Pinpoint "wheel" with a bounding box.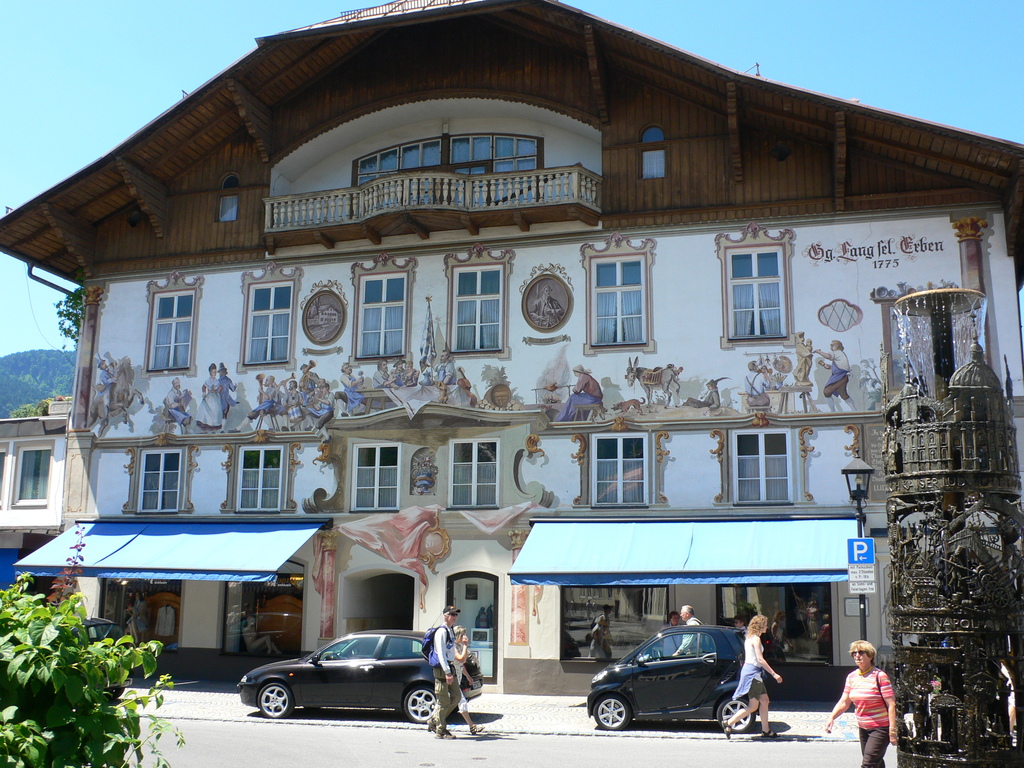
{"left": 110, "top": 685, "right": 126, "bottom": 699}.
